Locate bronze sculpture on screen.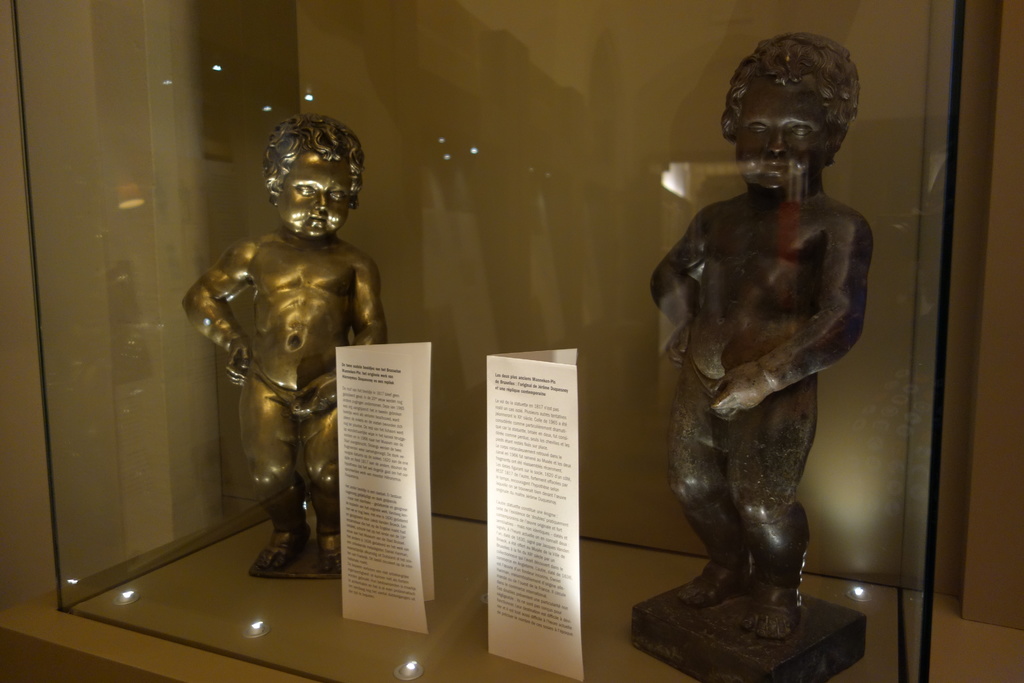
On screen at <box>634,30,868,662</box>.
